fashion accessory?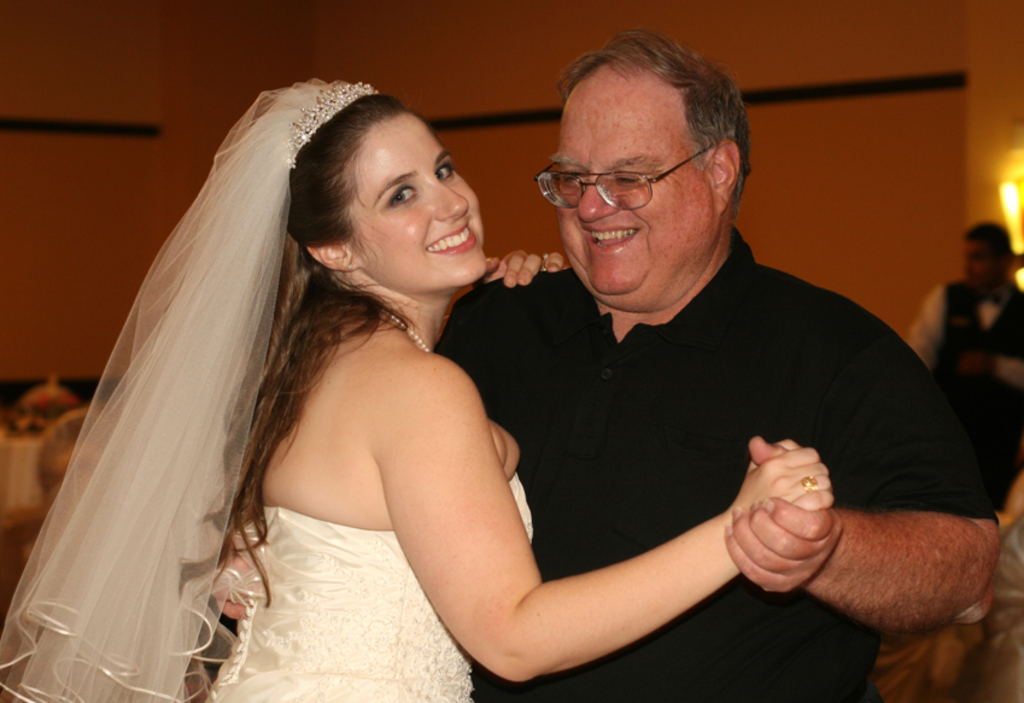
279 86 379 168
